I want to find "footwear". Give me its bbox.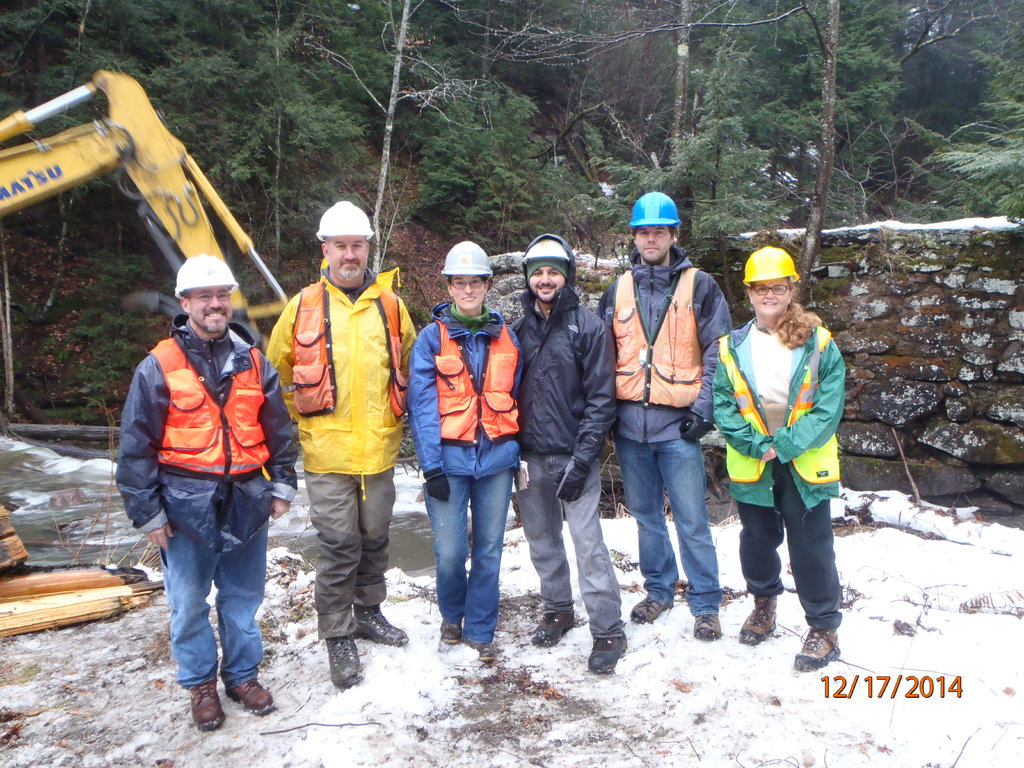
rect(190, 676, 226, 729).
